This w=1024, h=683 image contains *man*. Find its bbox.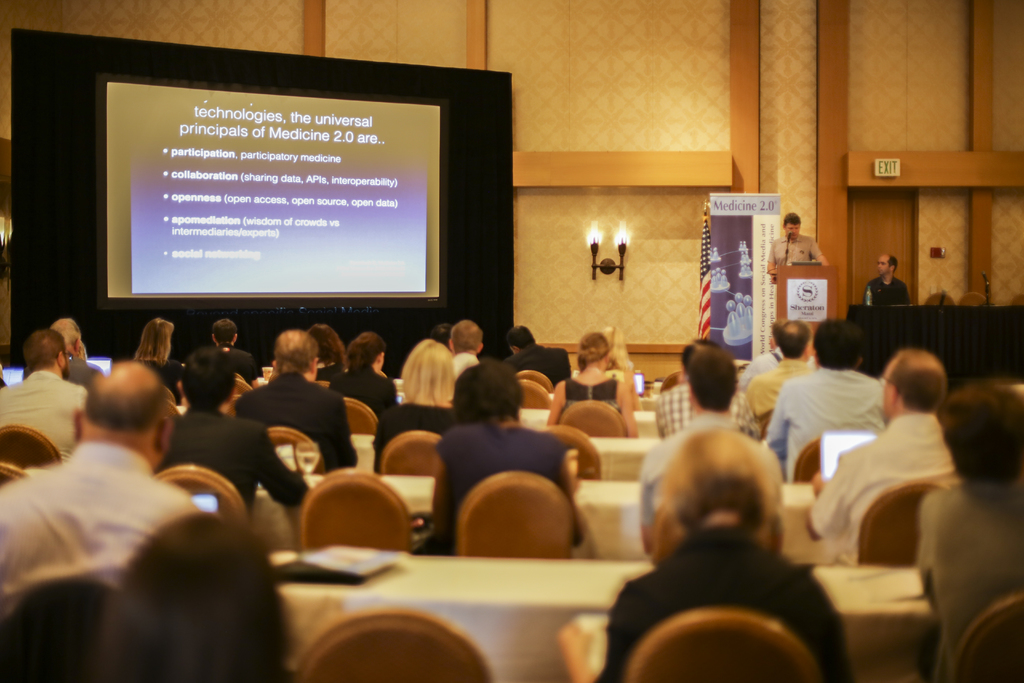
Rect(508, 324, 570, 394).
